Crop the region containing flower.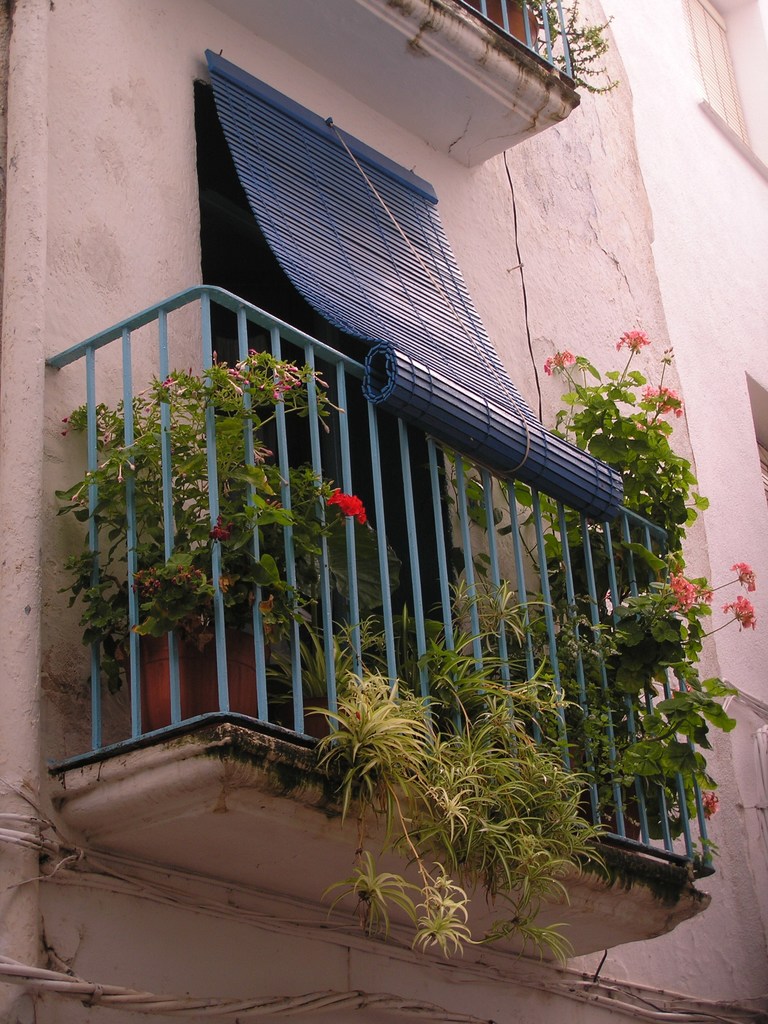
Crop region: Rect(701, 788, 718, 821).
